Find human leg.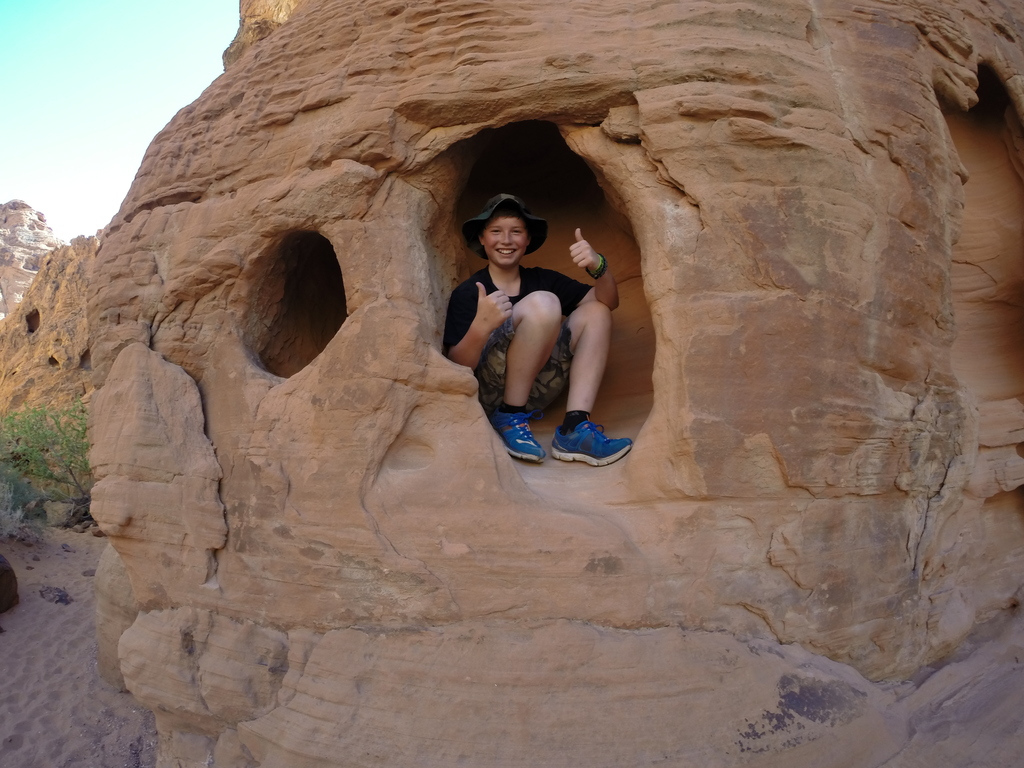
<bbox>505, 291, 556, 471</bbox>.
